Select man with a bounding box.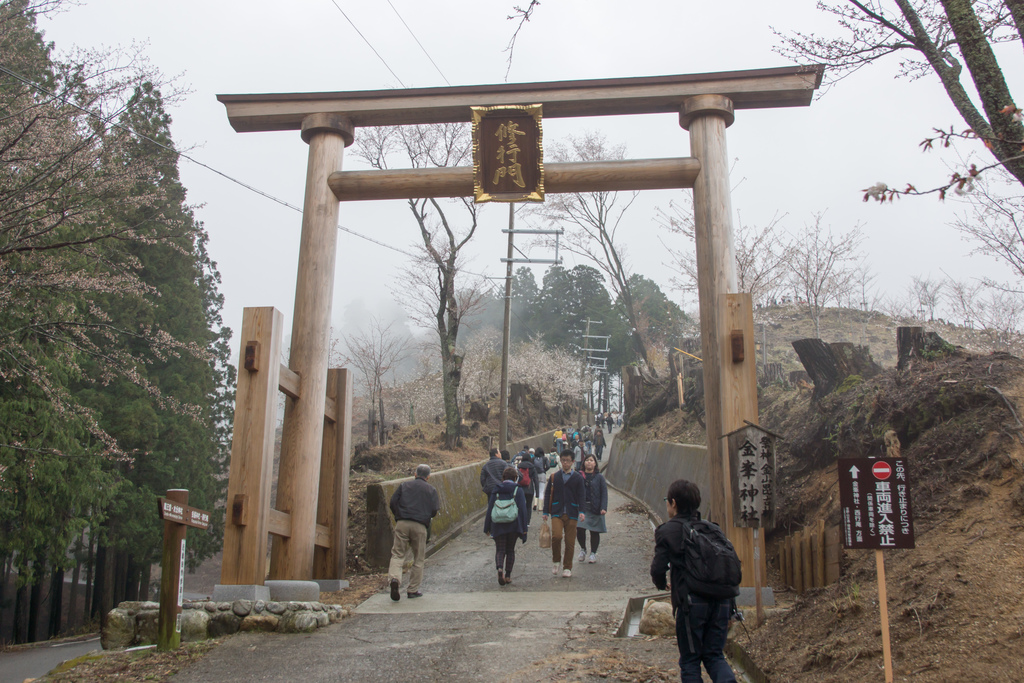
region(650, 484, 757, 670).
